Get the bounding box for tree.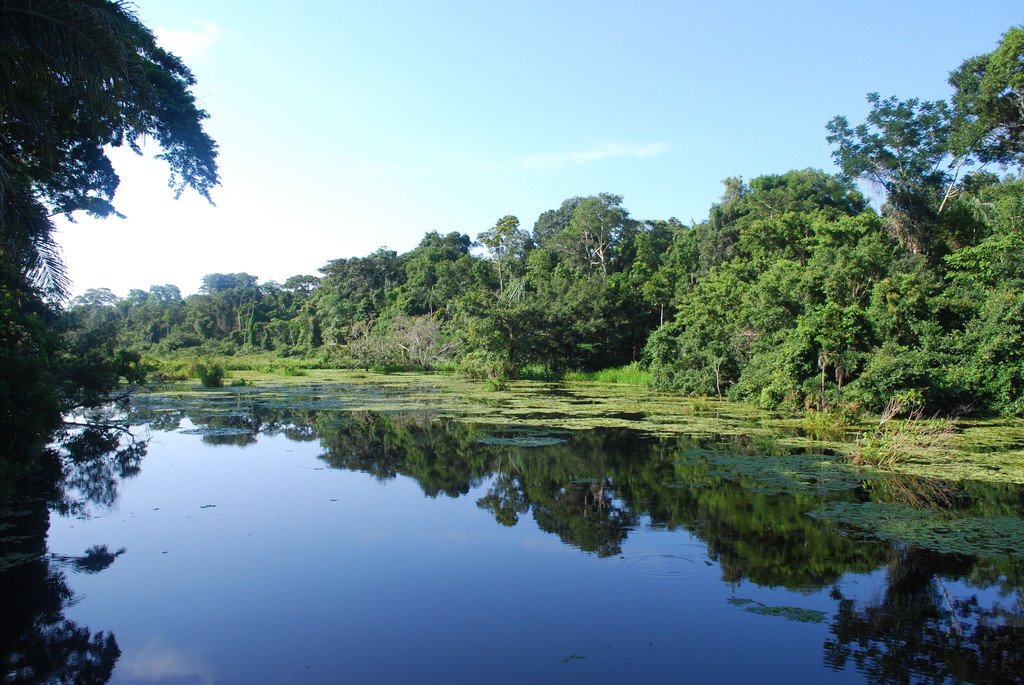
[286,269,322,347].
